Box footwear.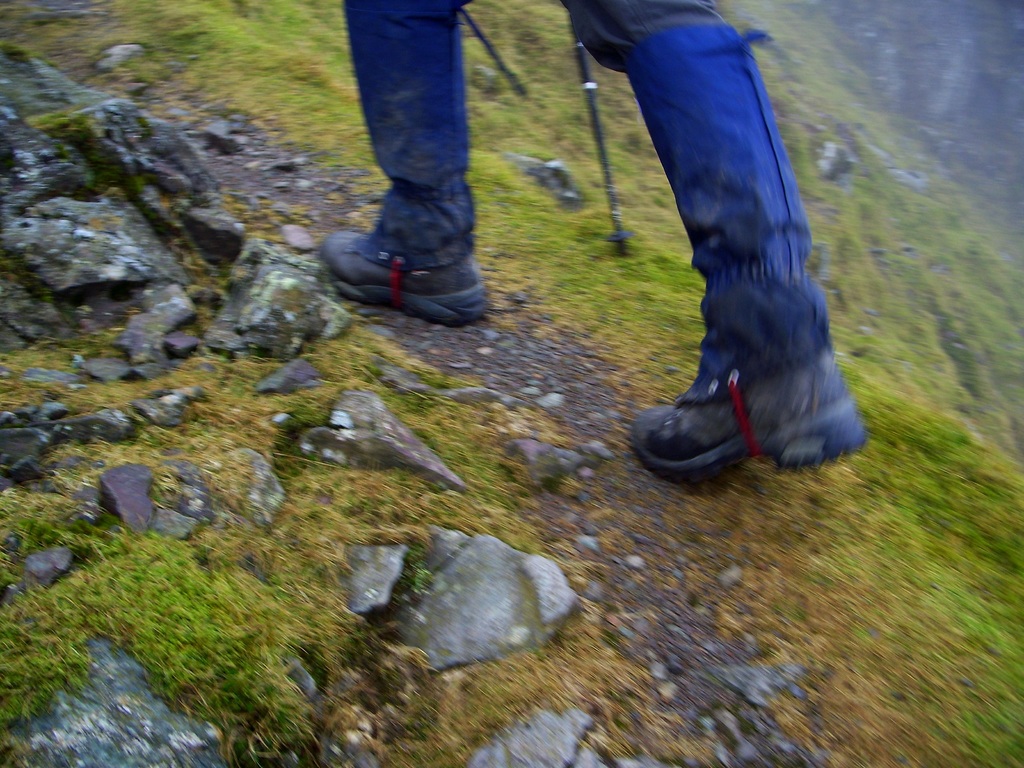
select_region(638, 353, 833, 477).
